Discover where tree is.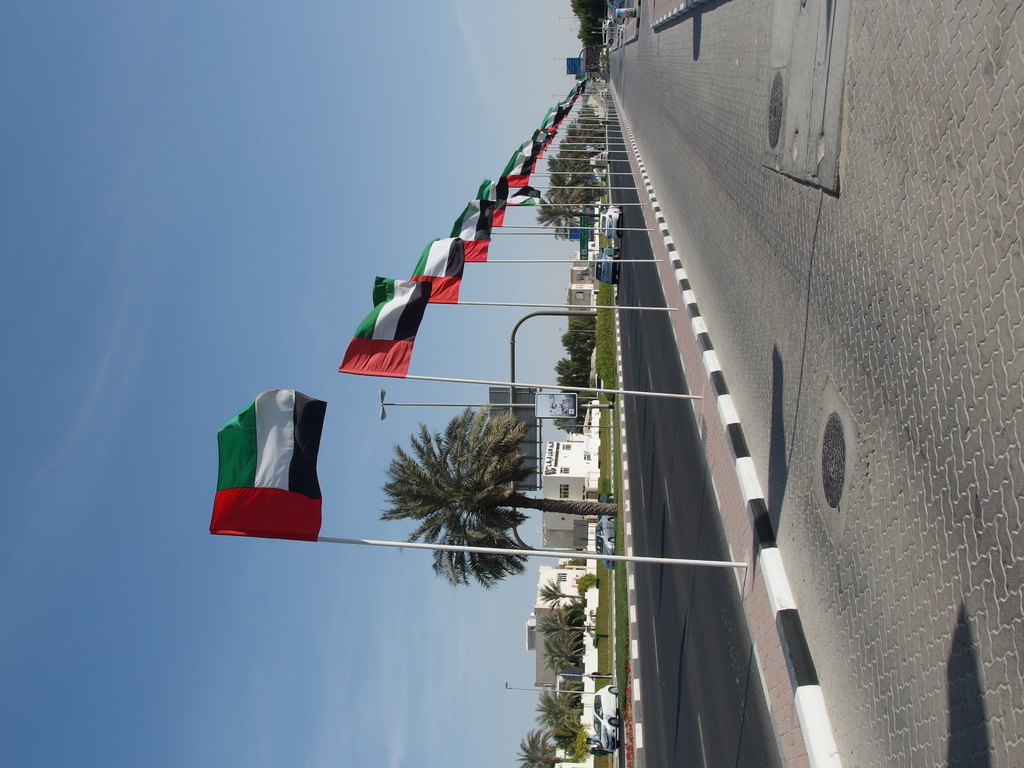
Discovered at BBox(379, 404, 621, 587).
